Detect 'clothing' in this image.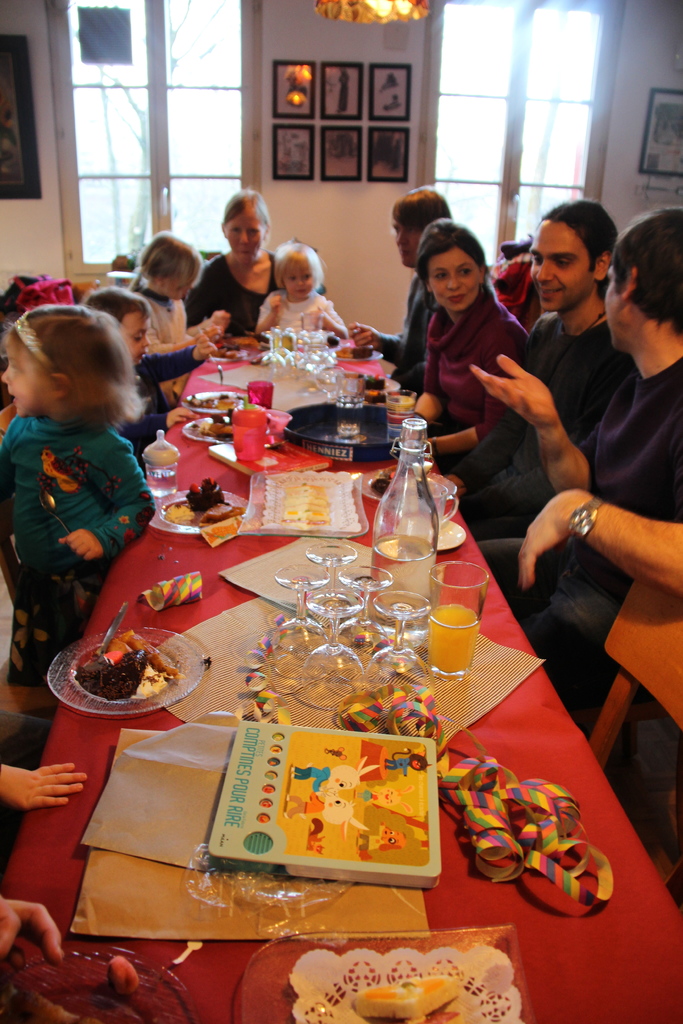
Detection: 263, 285, 342, 330.
